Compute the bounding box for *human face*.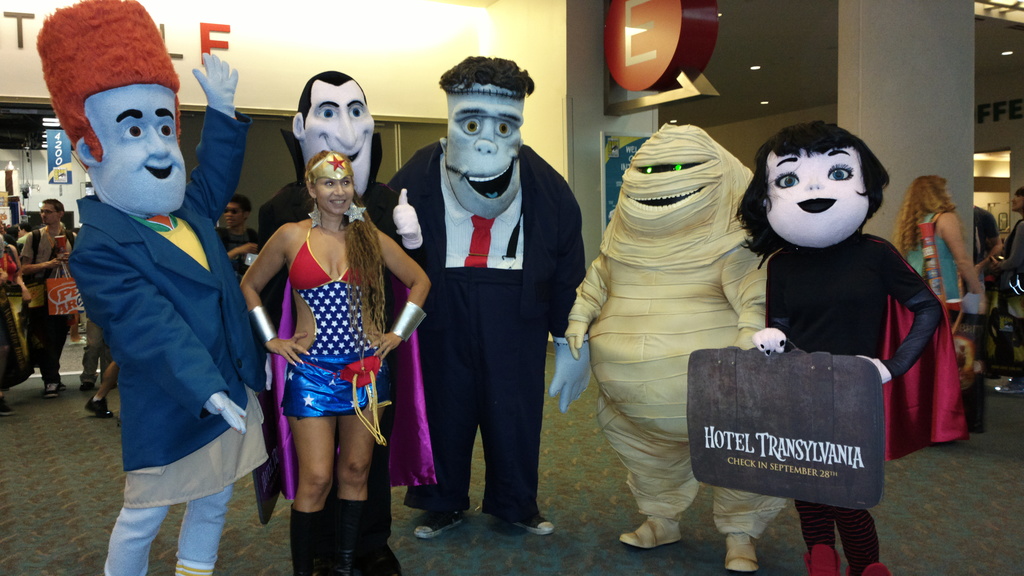
l=764, t=152, r=872, b=246.
